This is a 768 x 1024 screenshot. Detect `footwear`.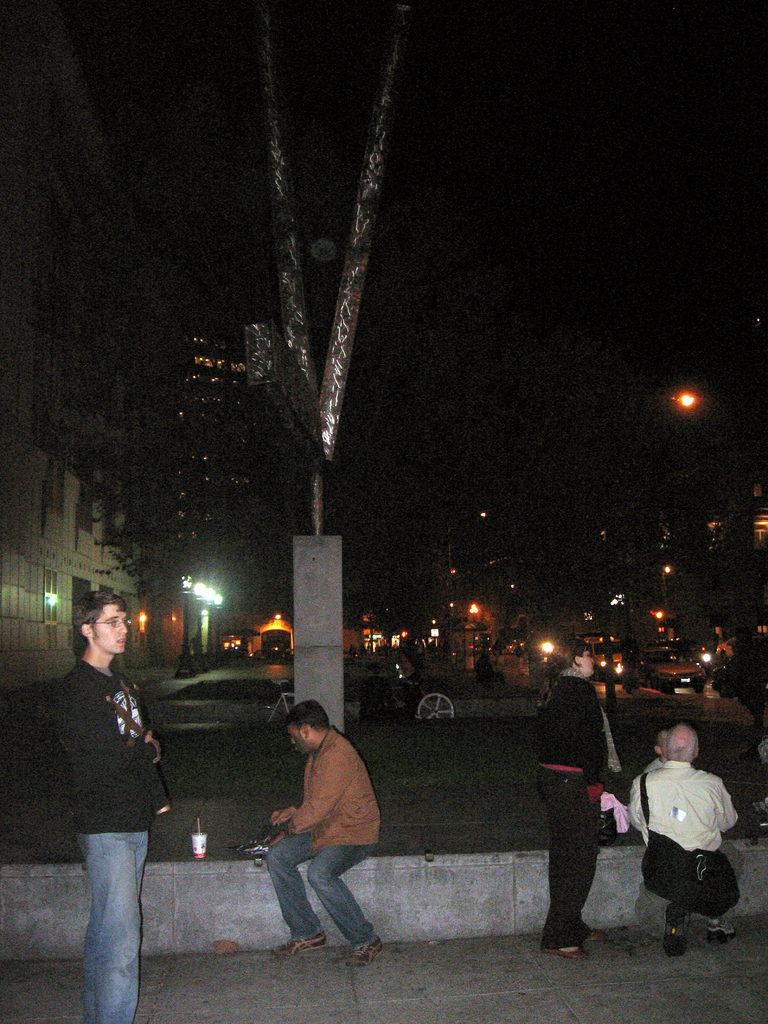
(339,935,386,970).
